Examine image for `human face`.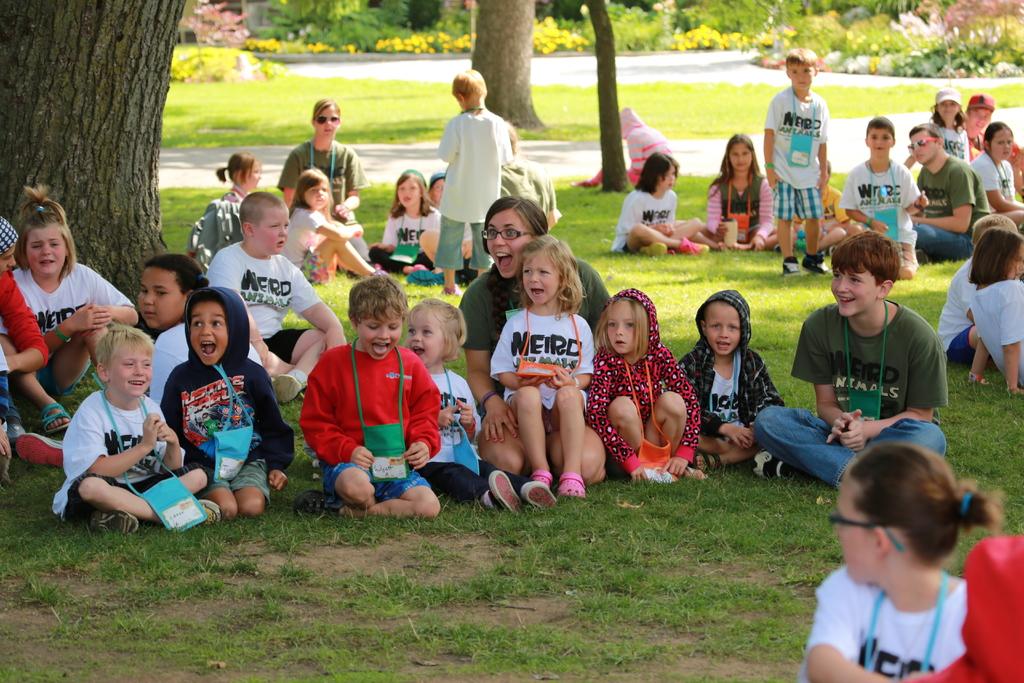
Examination result: 701,302,740,356.
